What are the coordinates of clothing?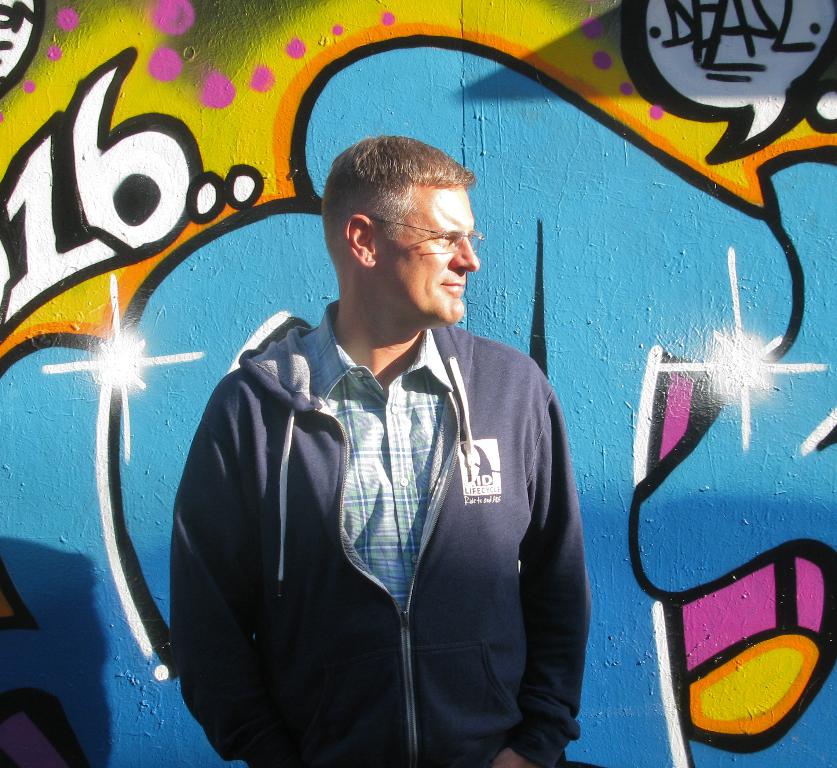
region(133, 186, 594, 762).
